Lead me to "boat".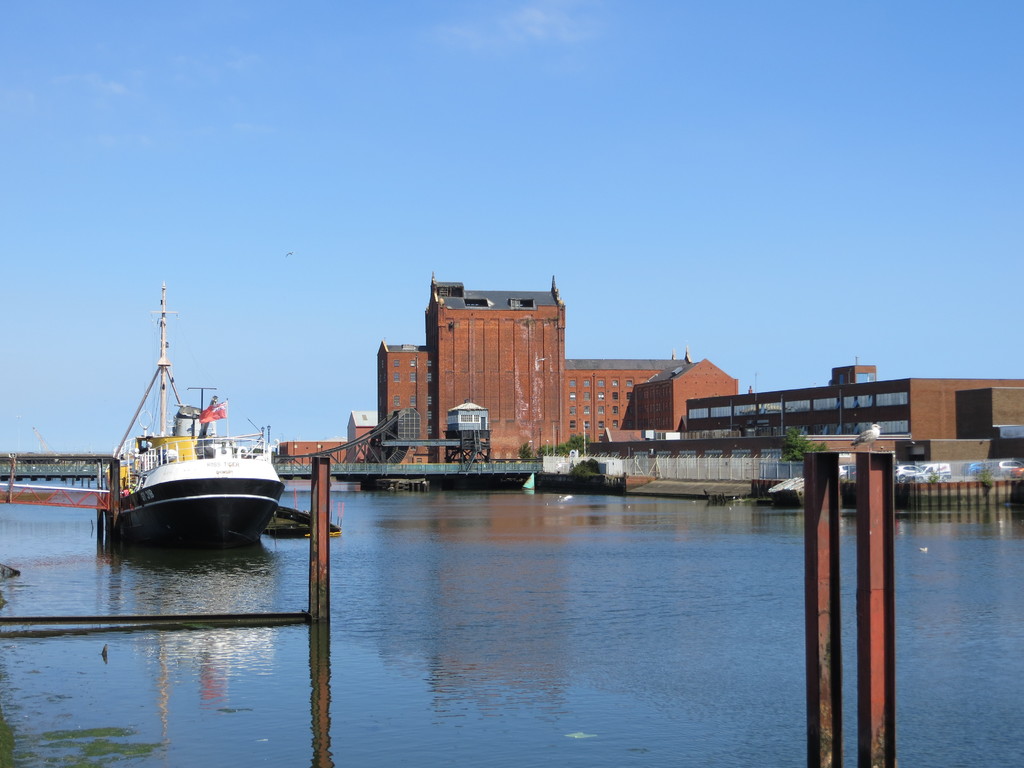
Lead to BBox(86, 309, 318, 561).
